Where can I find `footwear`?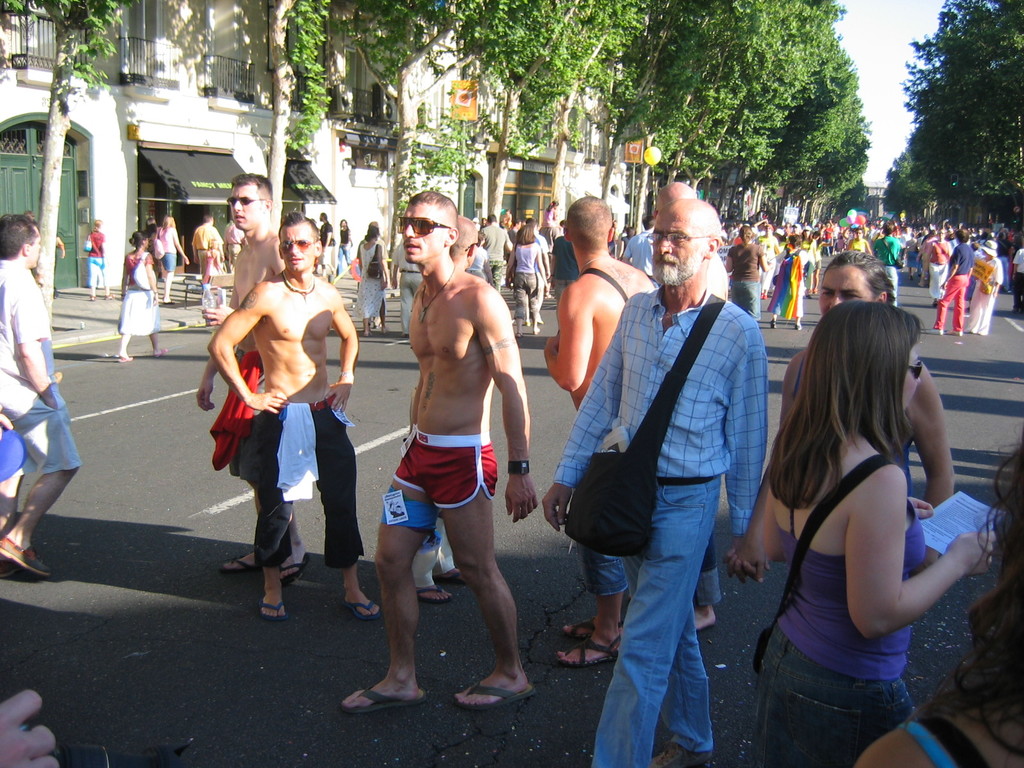
You can find it at pyautogui.locateOnScreen(262, 598, 293, 620).
